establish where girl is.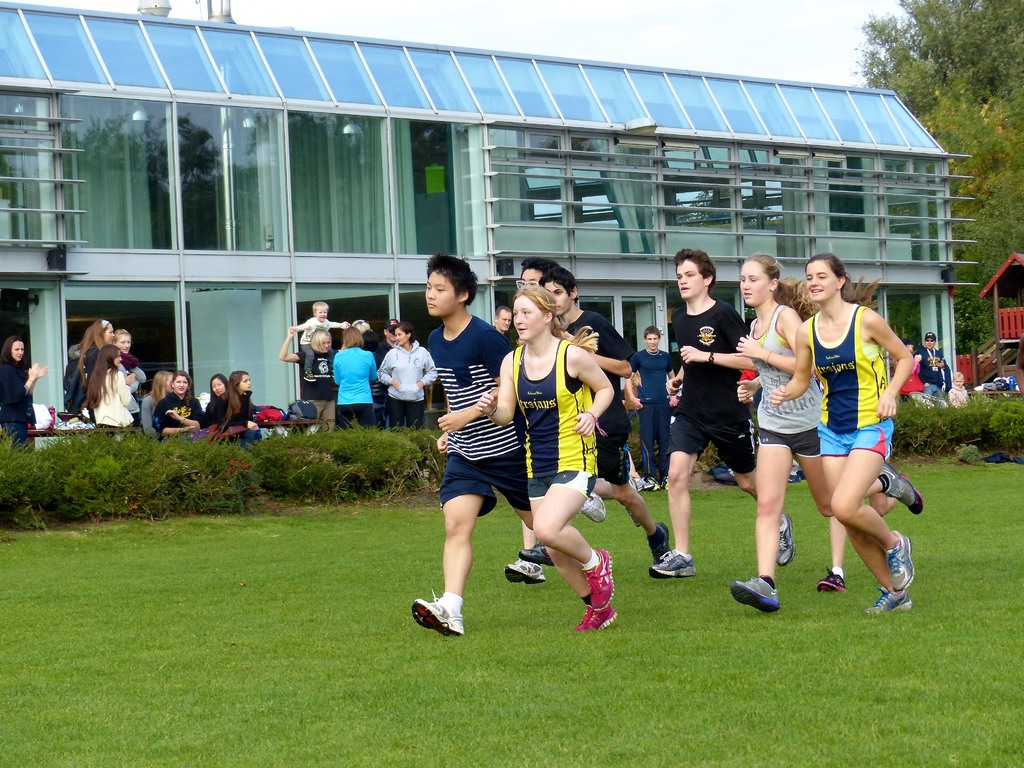
Established at detection(79, 345, 138, 430).
